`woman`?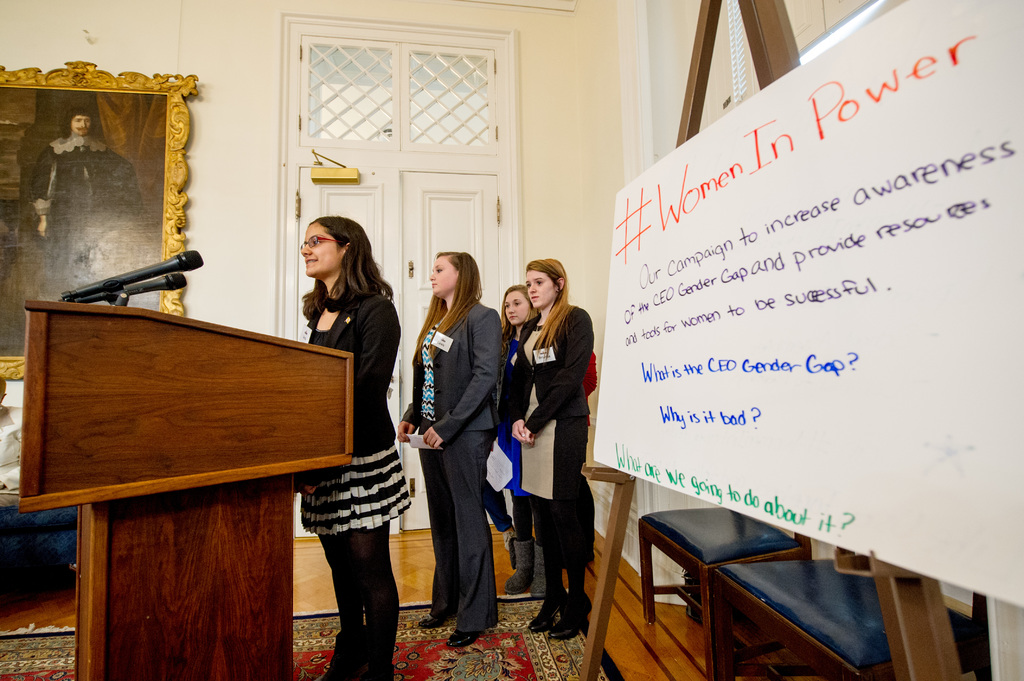
[x1=509, y1=256, x2=595, y2=642]
